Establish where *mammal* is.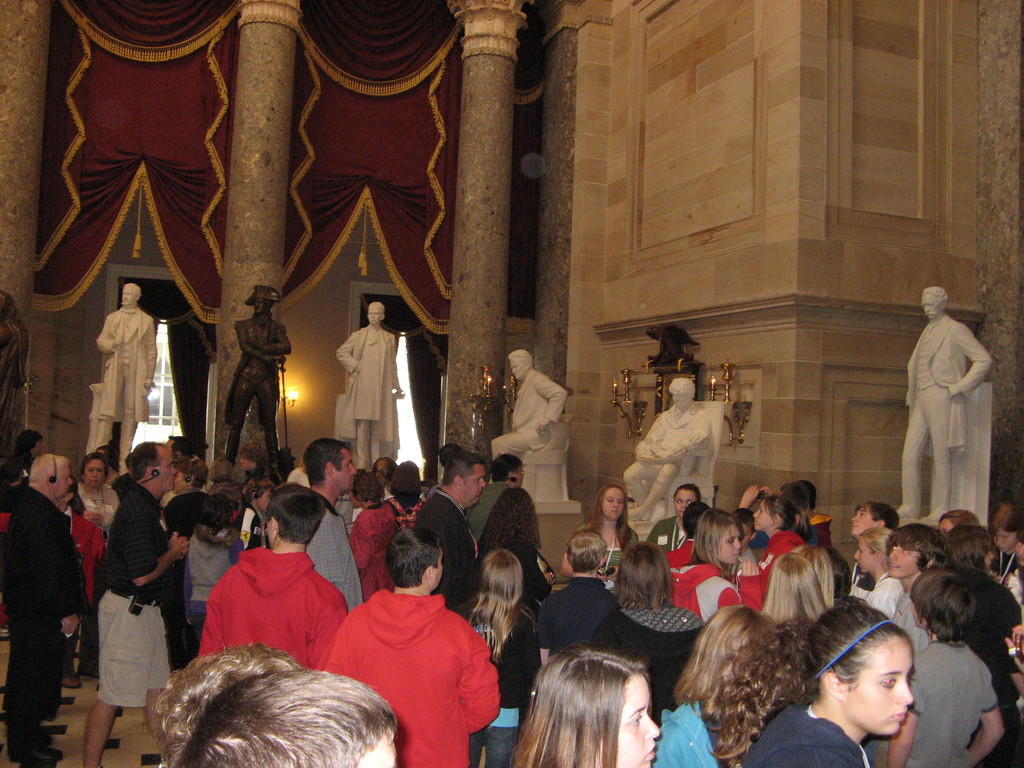
Established at crop(556, 481, 639, 596).
